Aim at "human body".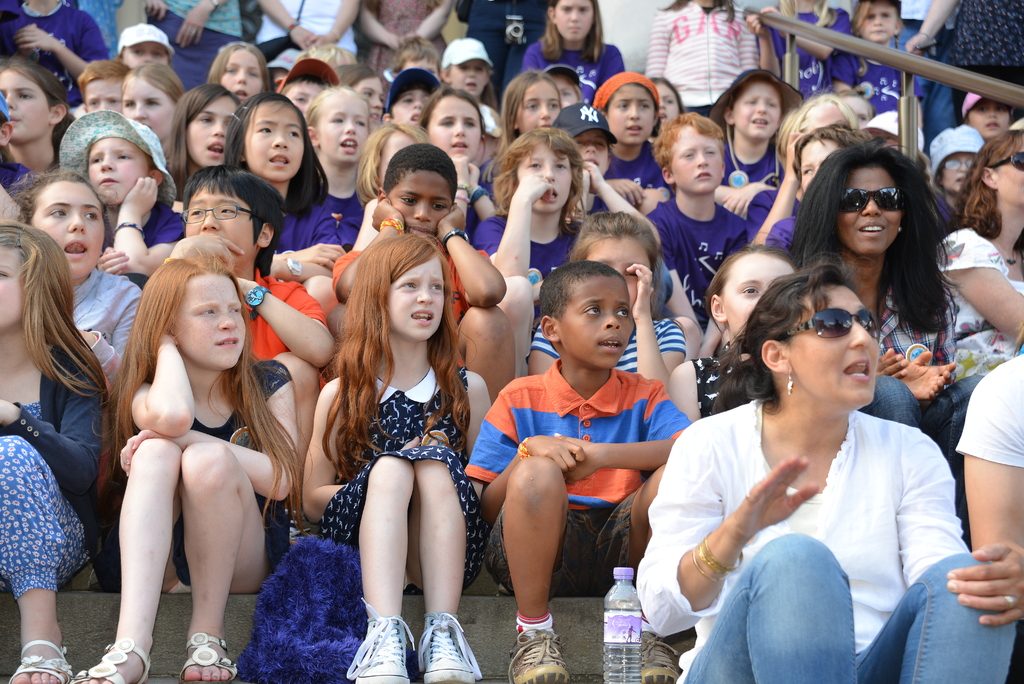
Aimed at bbox=(628, 261, 1023, 683).
